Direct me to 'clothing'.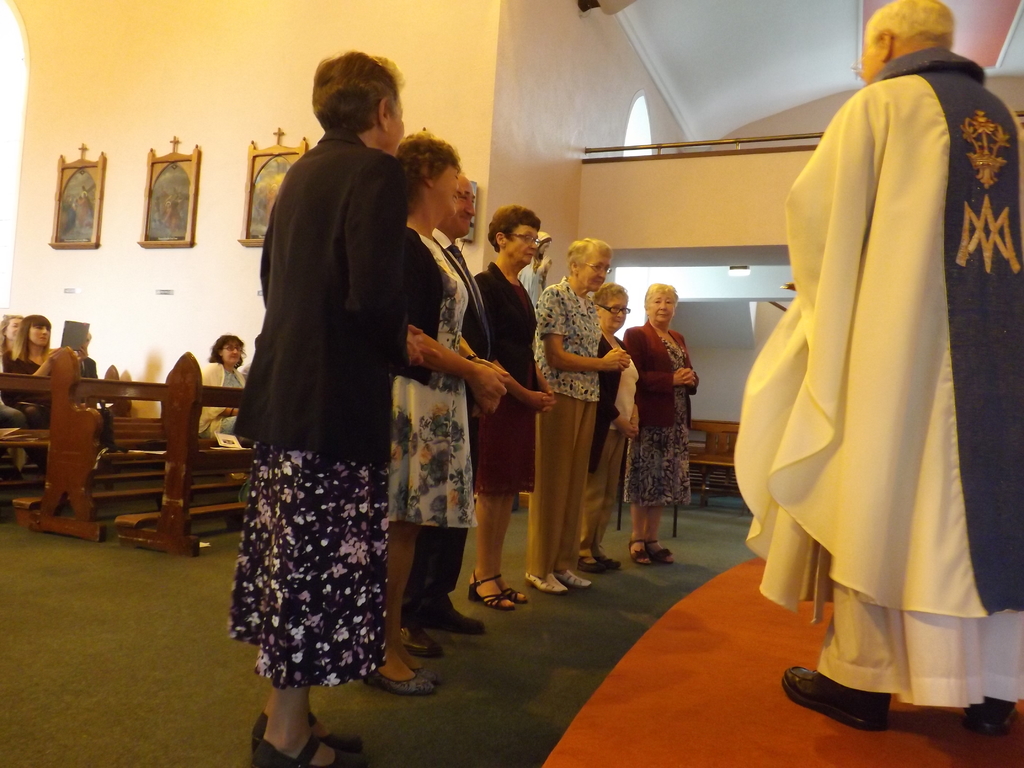
Direction: (x1=241, y1=122, x2=404, y2=704).
